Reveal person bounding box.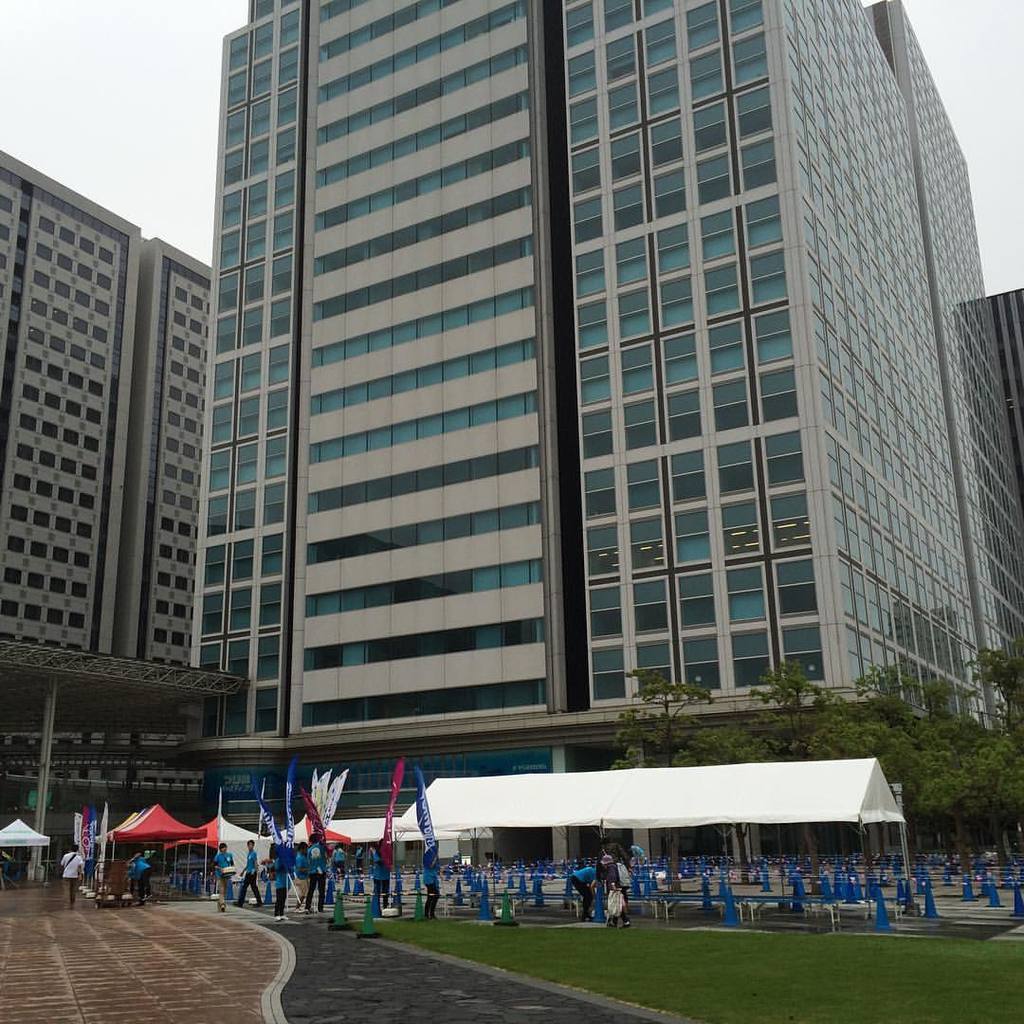
Revealed: BBox(237, 836, 262, 904).
